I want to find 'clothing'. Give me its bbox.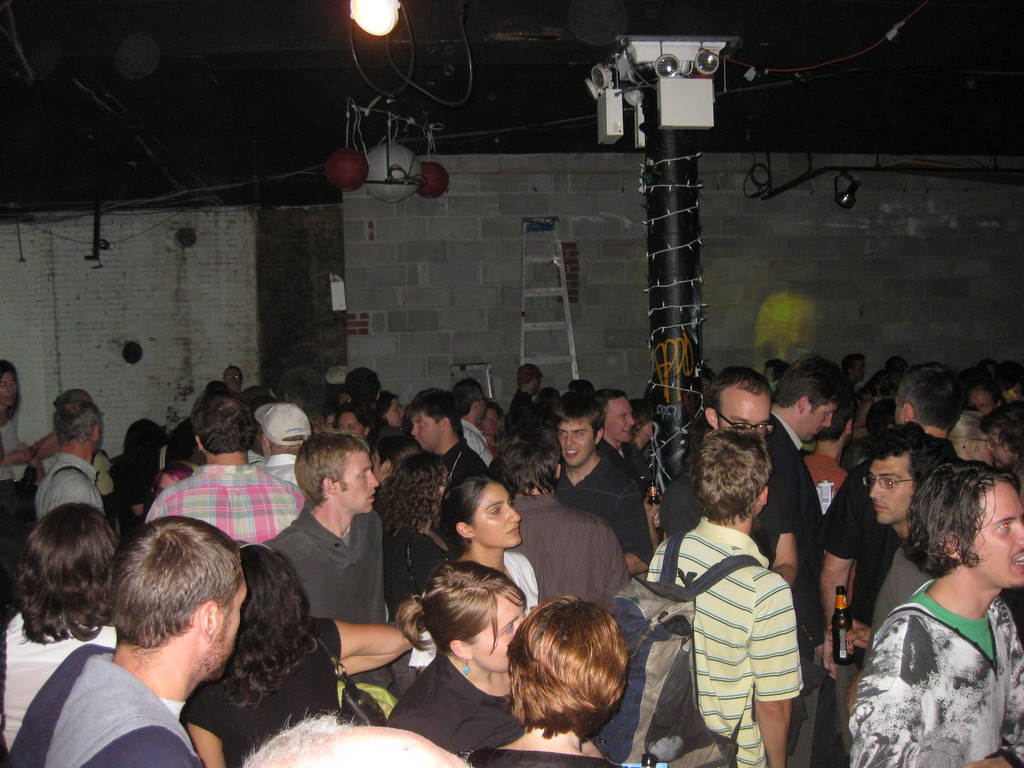
{"x1": 513, "y1": 490, "x2": 628, "y2": 605}.
